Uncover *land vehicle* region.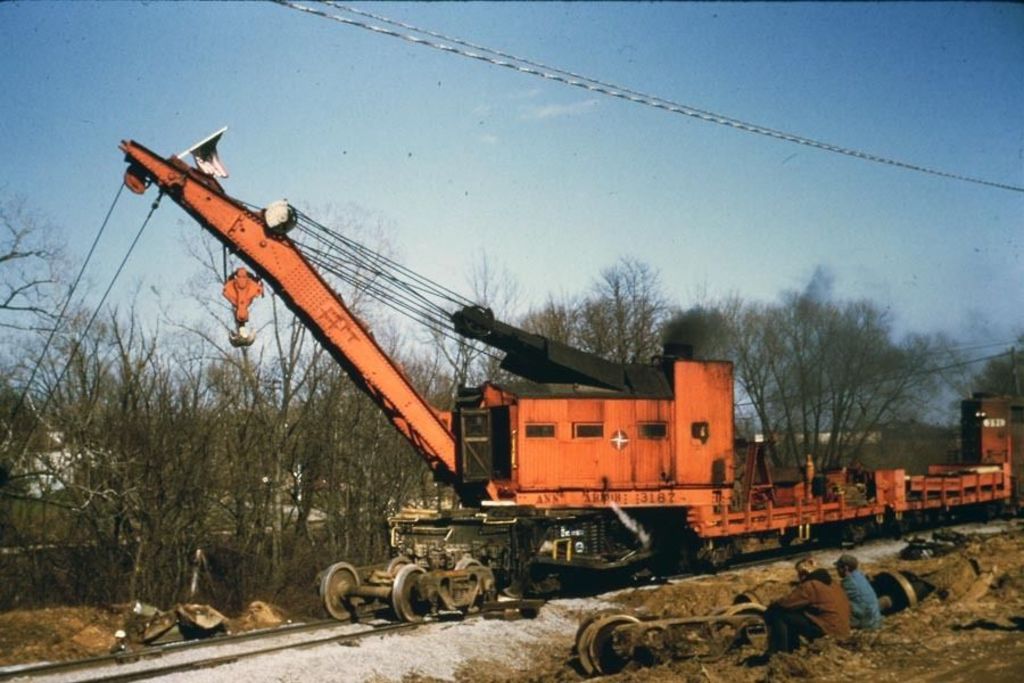
Uncovered: <box>122,122,1022,625</box>.
